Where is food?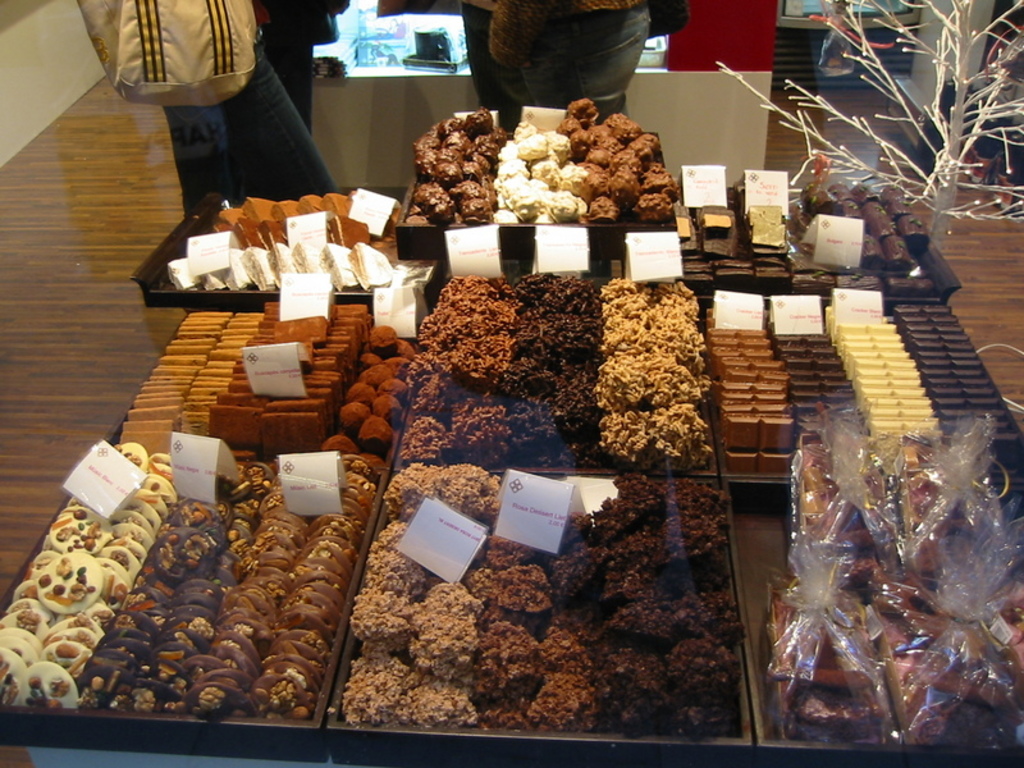
locate(858, 184, 881, 205).
